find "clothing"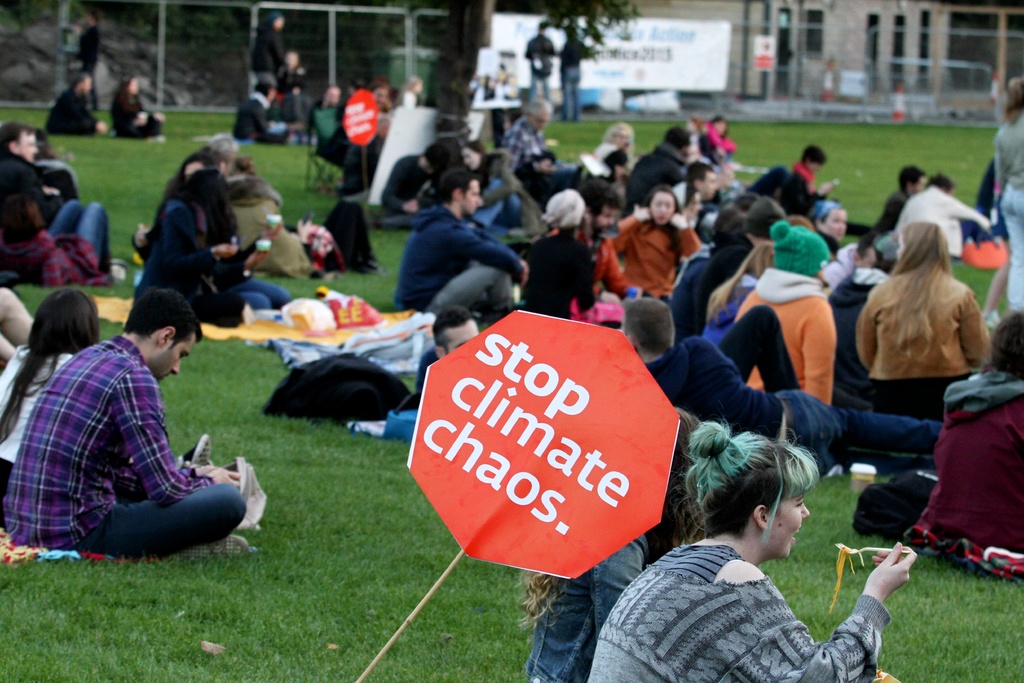
crop(321, 194, 379, 276)
